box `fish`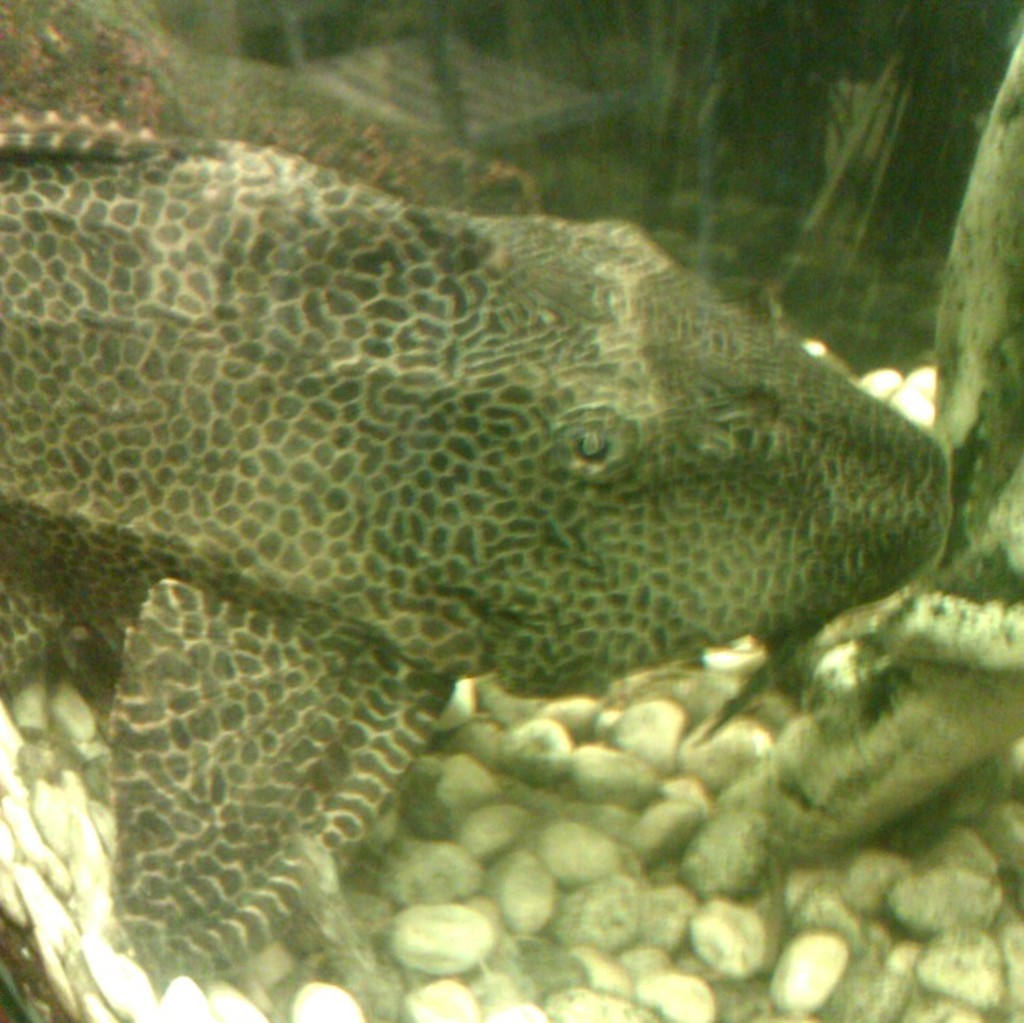
0,129,963,1009
